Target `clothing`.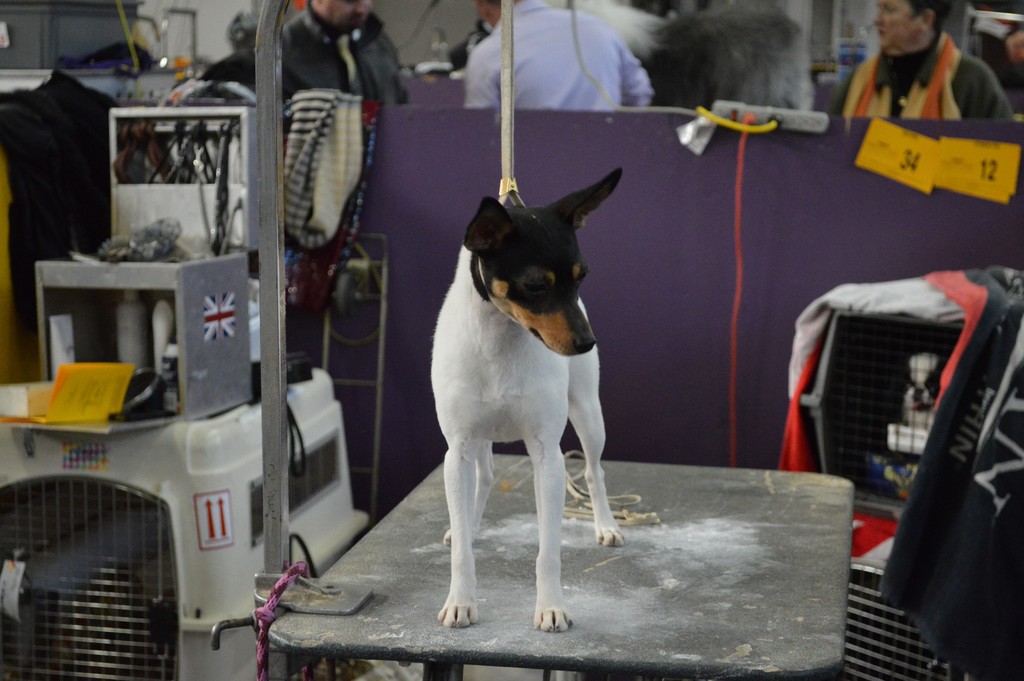
Target region: bbox=[826, 29, 1018, 118].
